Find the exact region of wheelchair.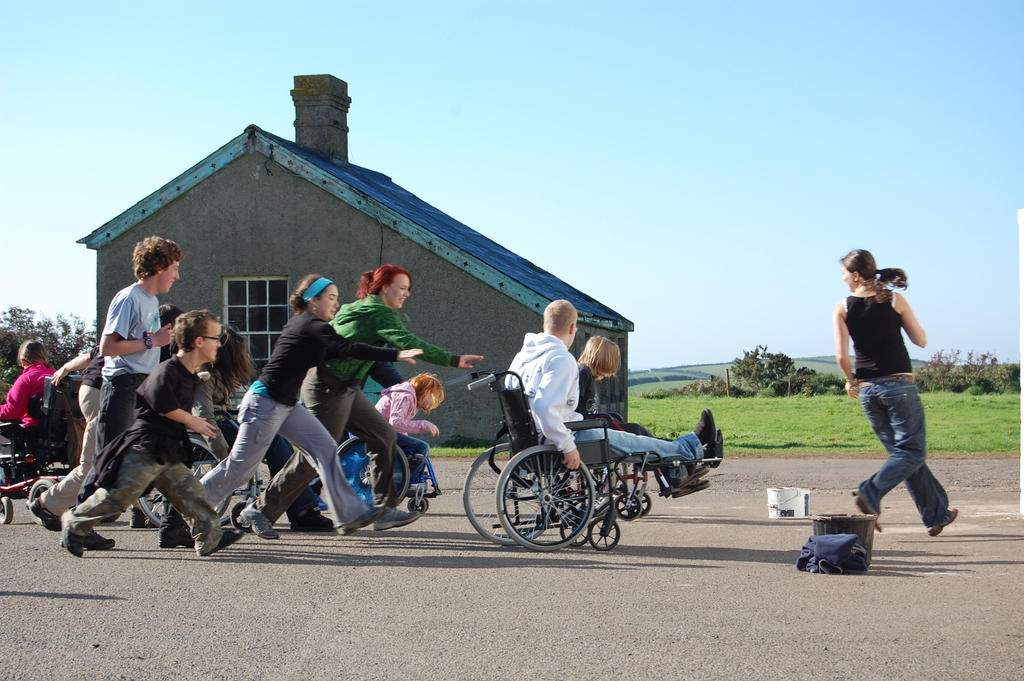
Exact region: <box>447,368,724,552</box>.
